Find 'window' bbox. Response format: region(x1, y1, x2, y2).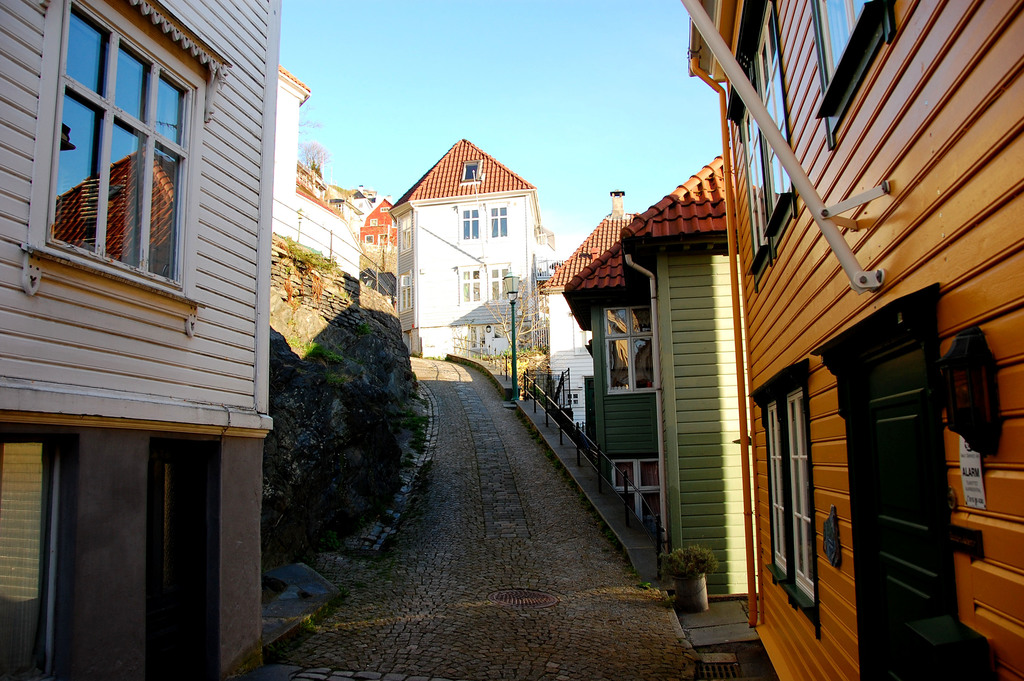
region(813, 0, 902, 149).
